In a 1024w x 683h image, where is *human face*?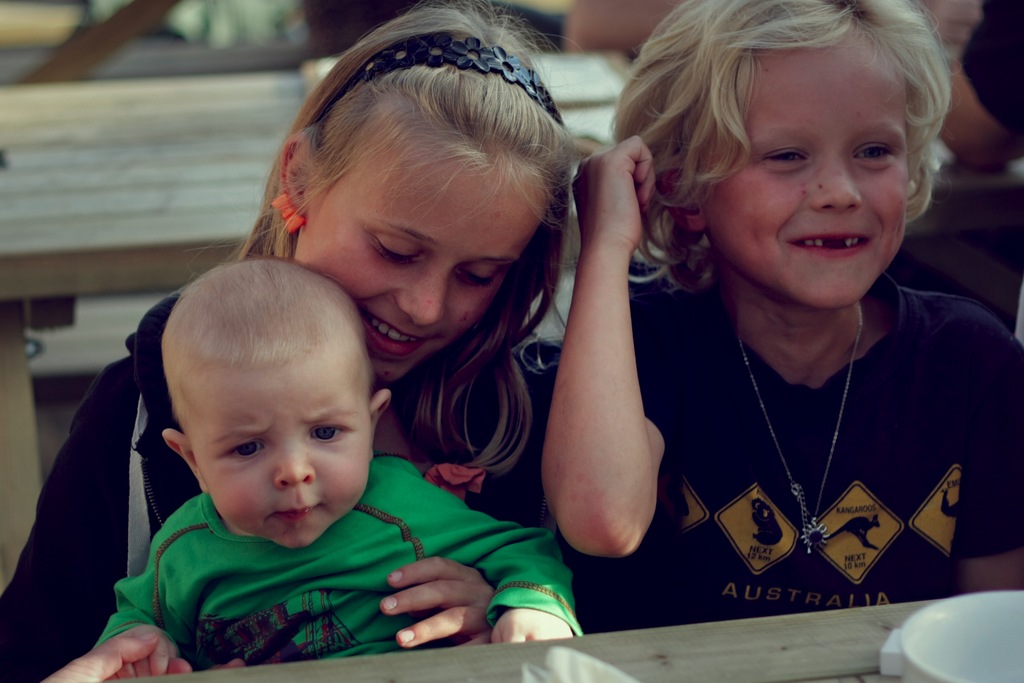
box(301, 172, 538, 383).
